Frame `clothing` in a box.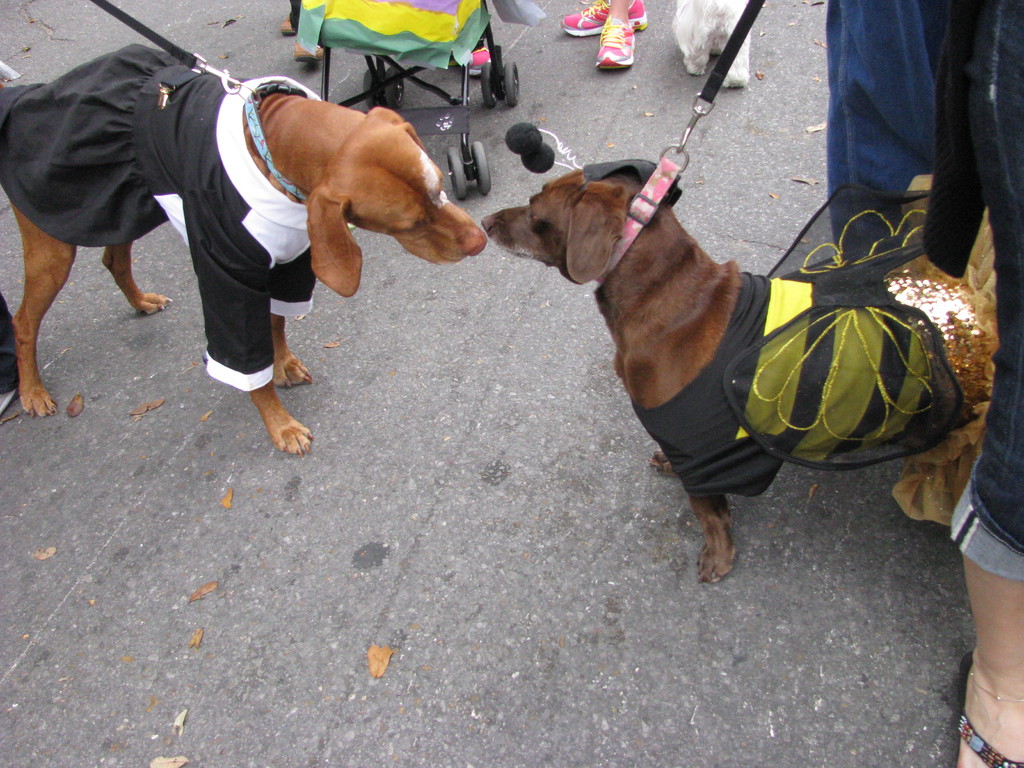
{"x1": 929, "y1": 0, "x2": 1023, "y2": 569}.
